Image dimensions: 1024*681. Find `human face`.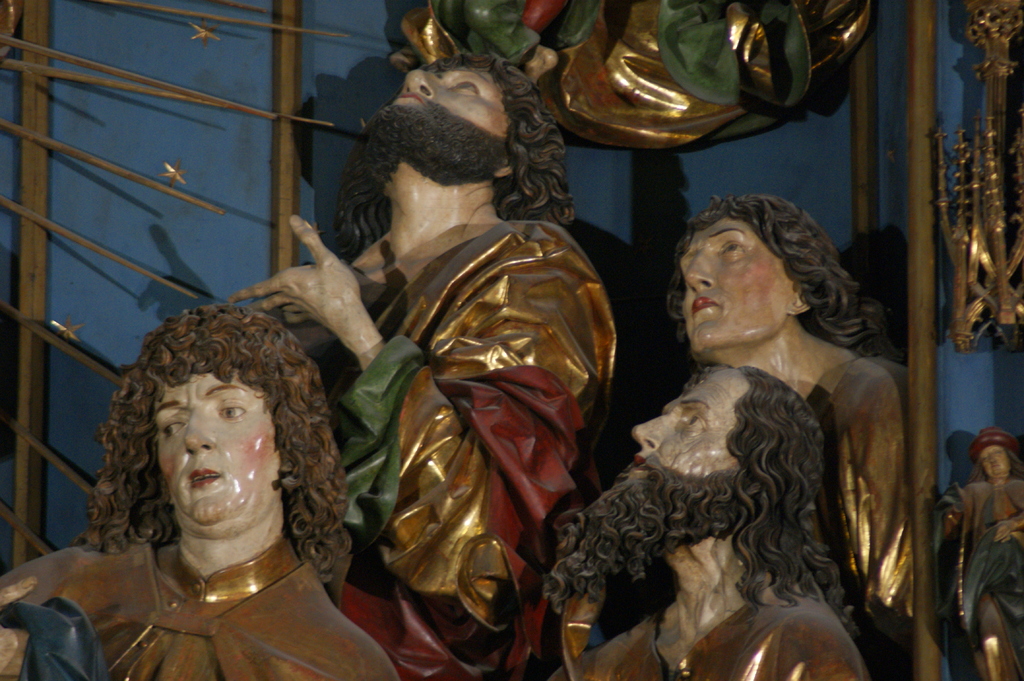
bbox=[982, 445, 1007, 479].
